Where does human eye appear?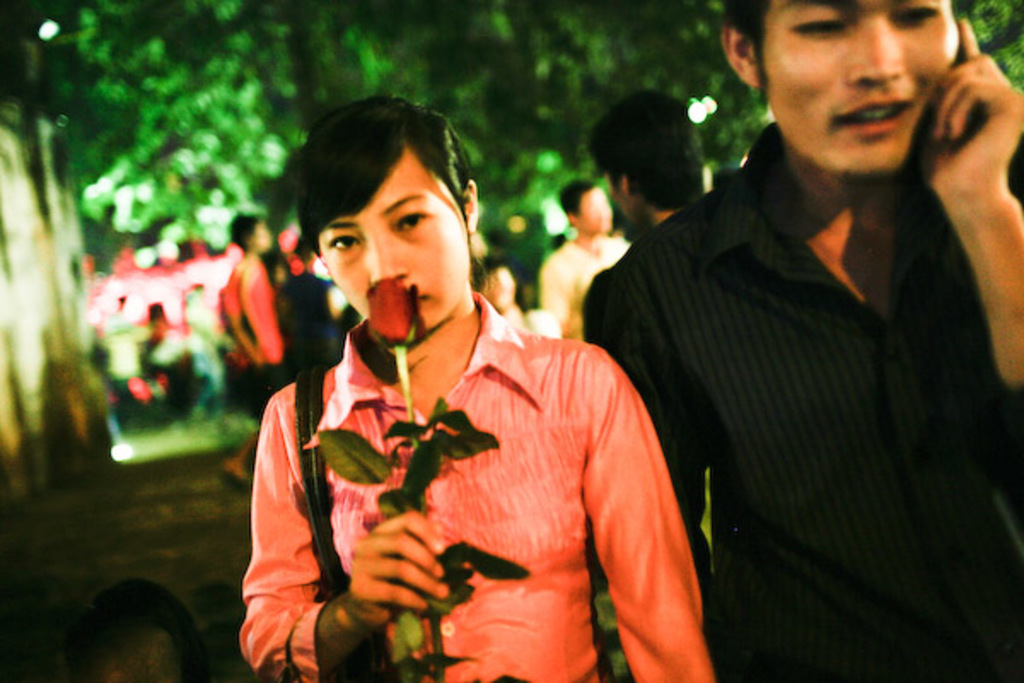
Appears at x1=788, y1=7, x2=848, y2=34.
